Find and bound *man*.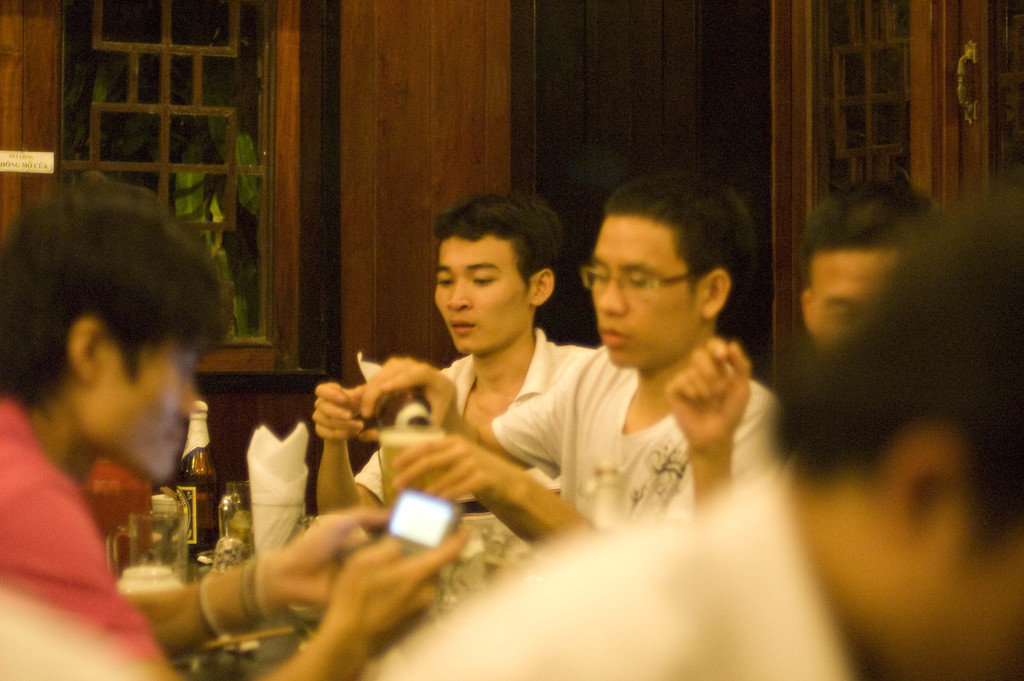
Bound: detection(0, 179, 471, 680).
